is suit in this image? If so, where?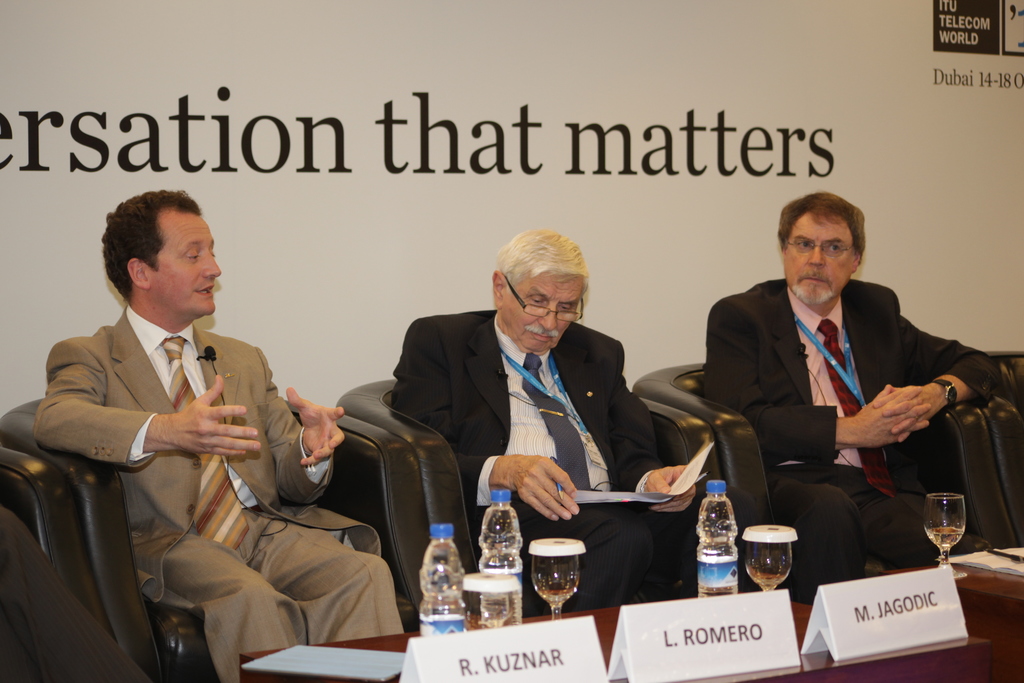
Yes, at (x1=685, y1=235, x2=981, y2=584).
